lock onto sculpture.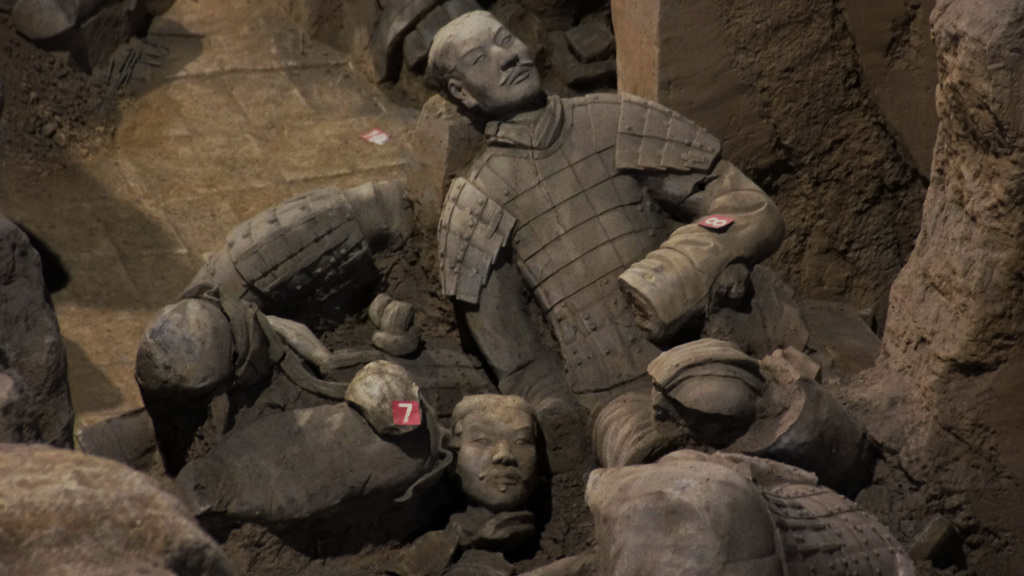
Locked: pyautogui.locateOnScreen(127, 176, 449, 486).
